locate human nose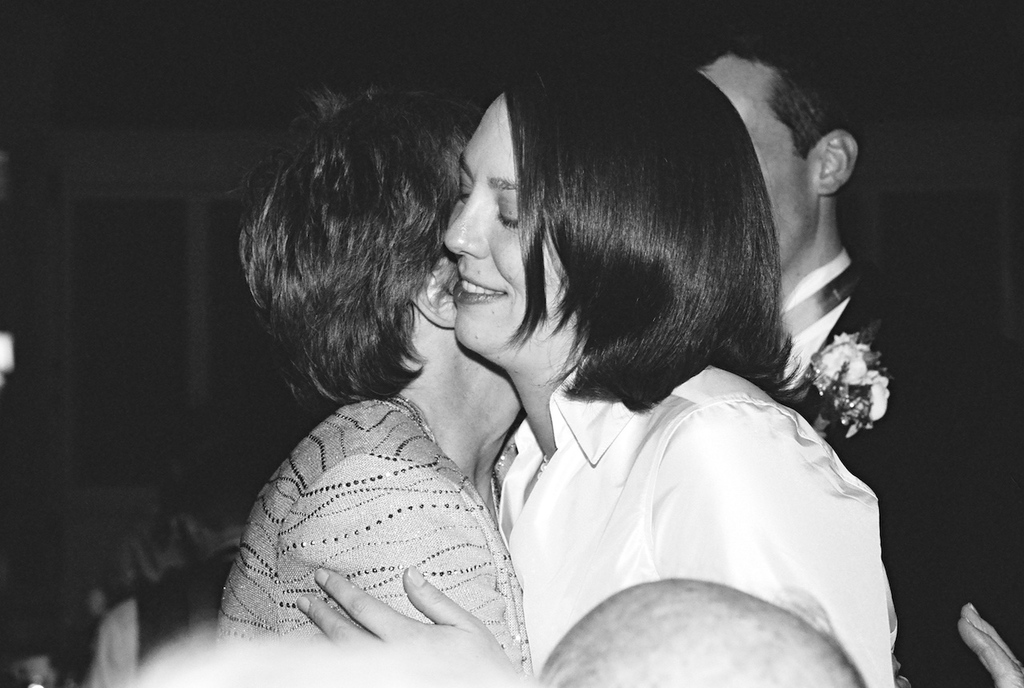
bbox=(444, 178, 502, 260)
